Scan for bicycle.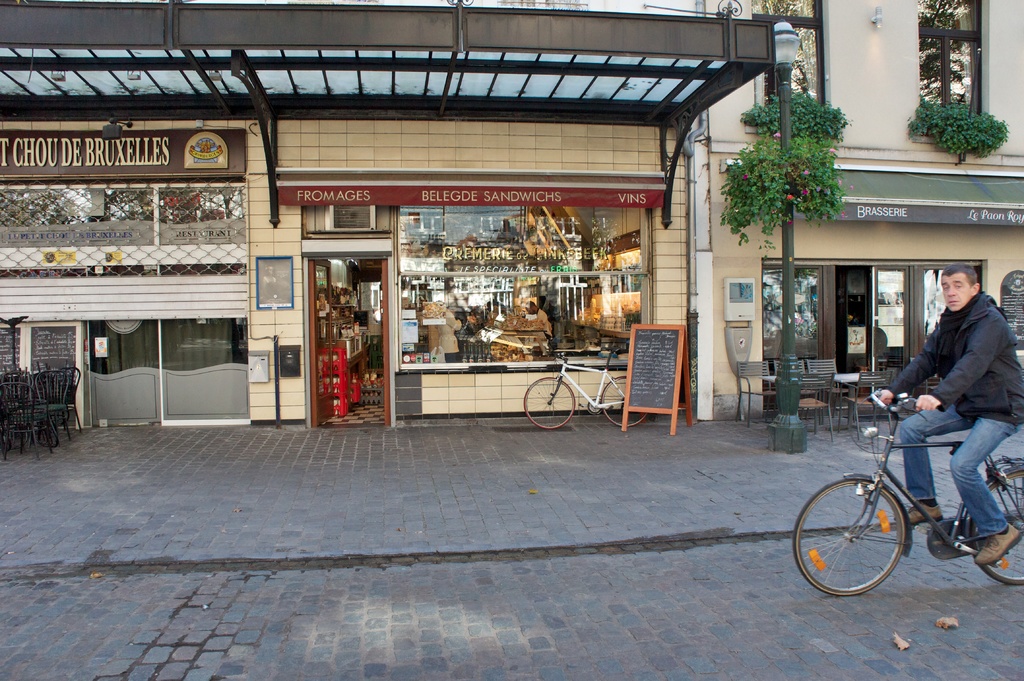
Scan result: crop(808, 374, 1023, 604).
